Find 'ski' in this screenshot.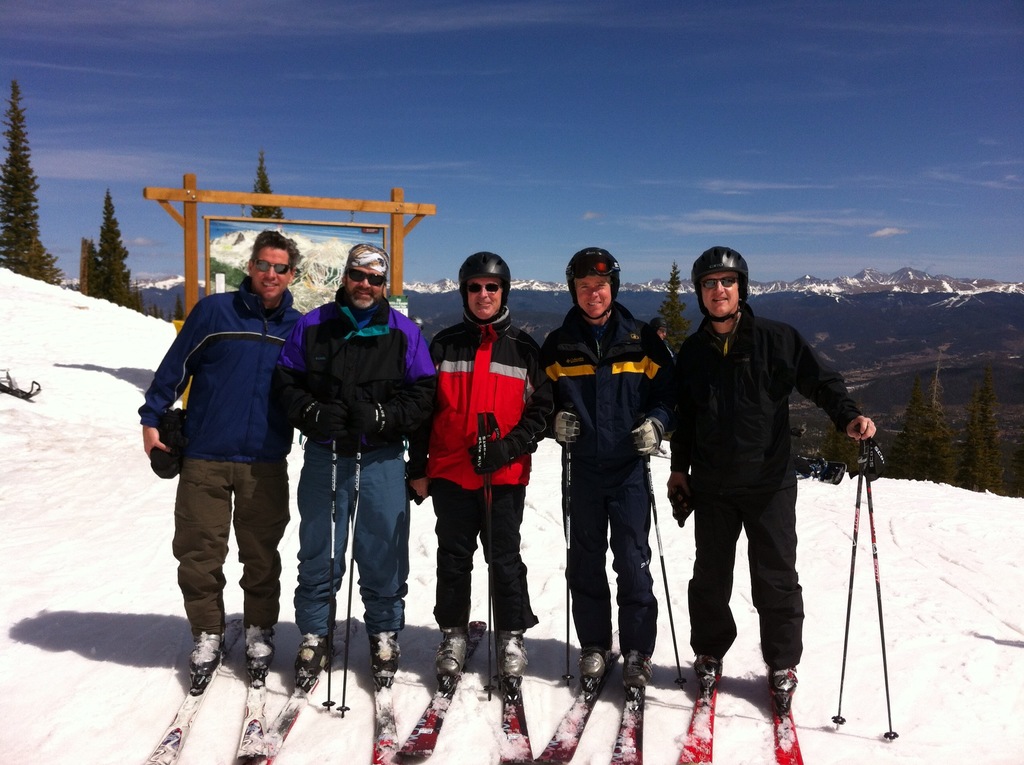
The bounding box for 'ski' is pyautogui.locateOnScreen(543, 634, 621, 764).
